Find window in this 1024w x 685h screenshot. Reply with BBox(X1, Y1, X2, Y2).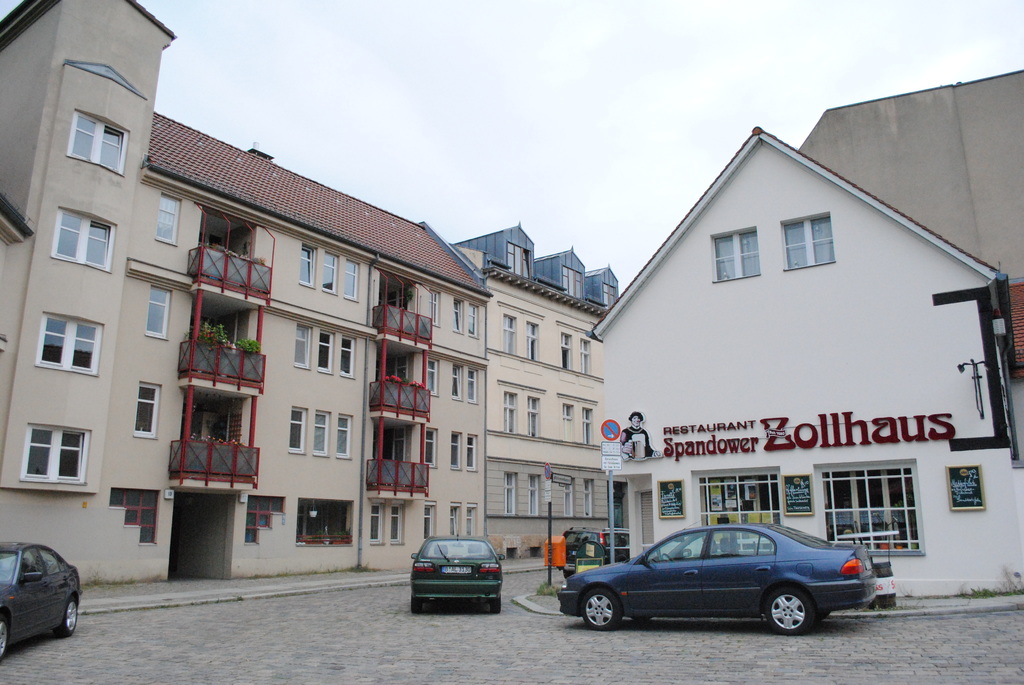
BBox(292, 322, 312, 370).
